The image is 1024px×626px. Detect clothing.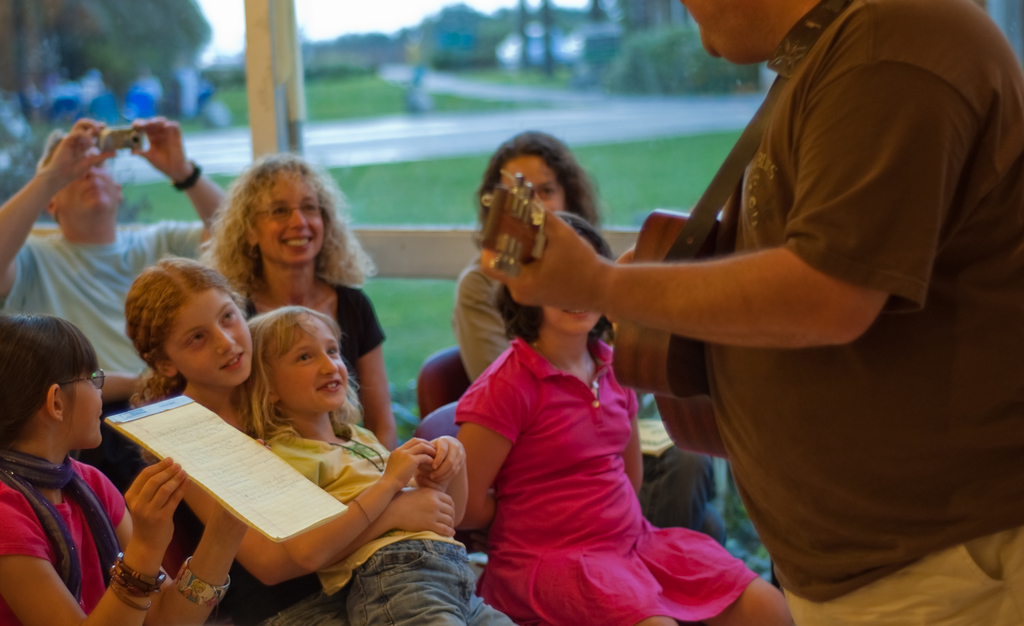
Detection: Rect(259, 421, 509, 625).
